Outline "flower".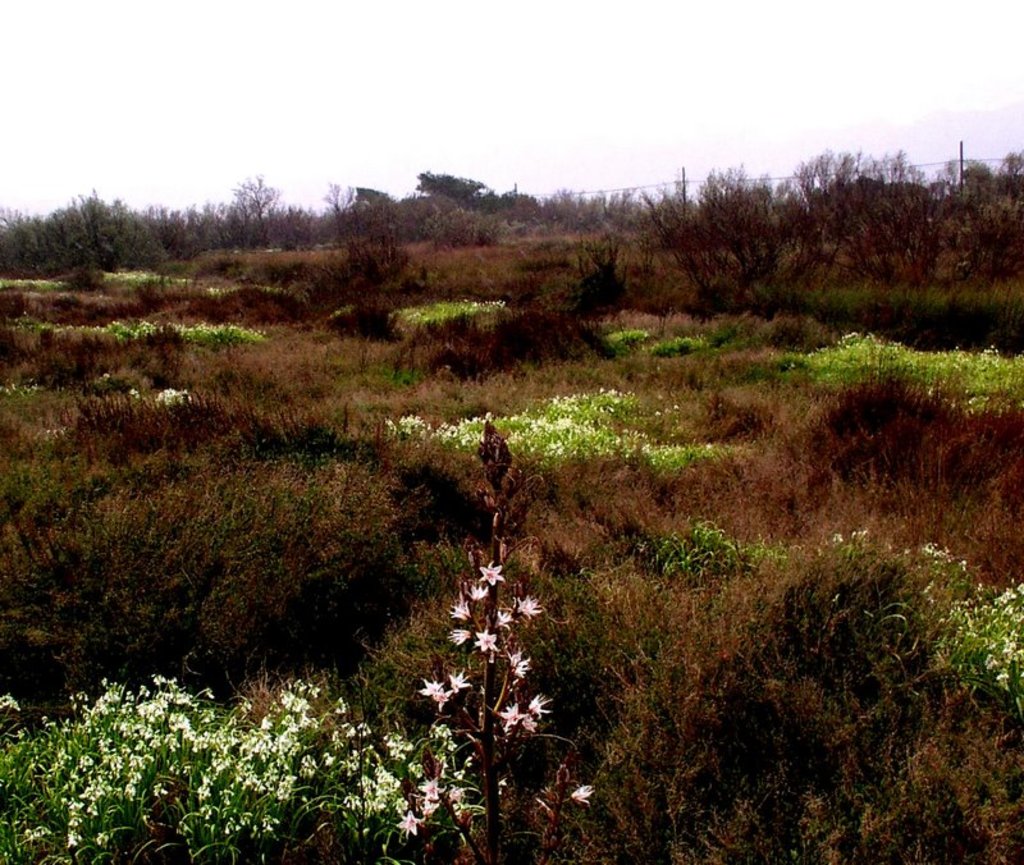
Outline: 529, 690, 552, 720.
